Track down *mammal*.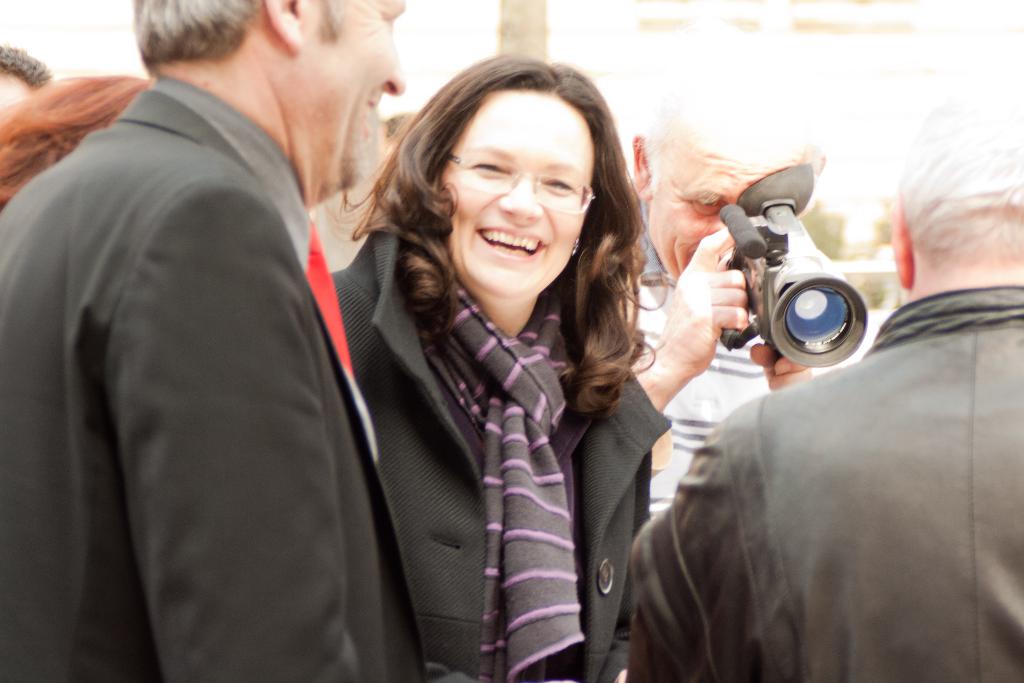
Tracked to [617,80,1023,682].
